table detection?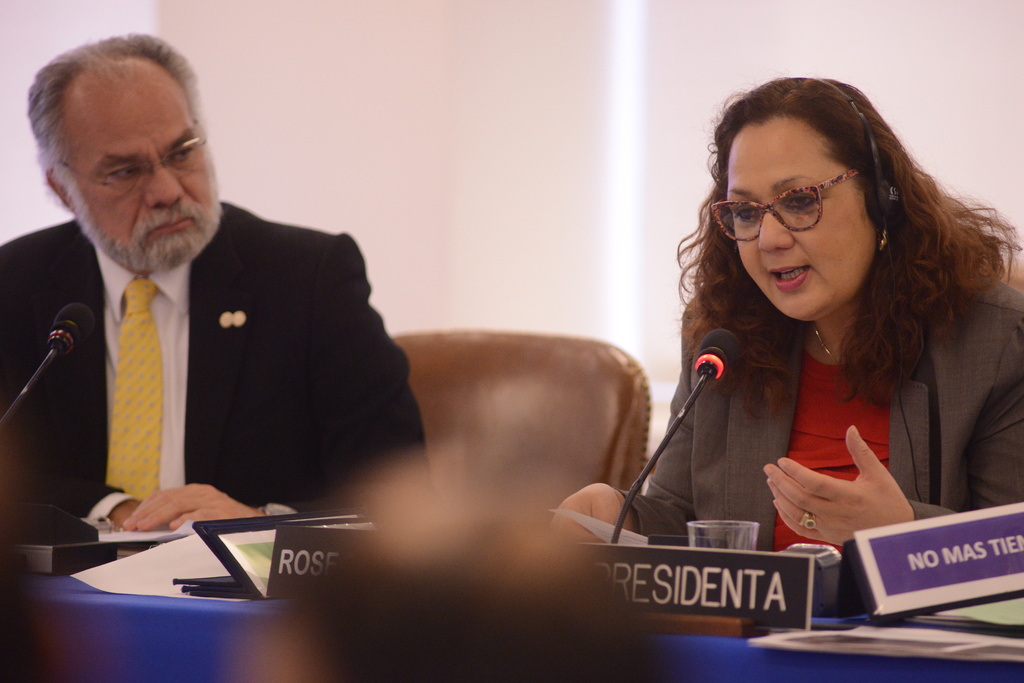
[1, 513, 1023, 682]
